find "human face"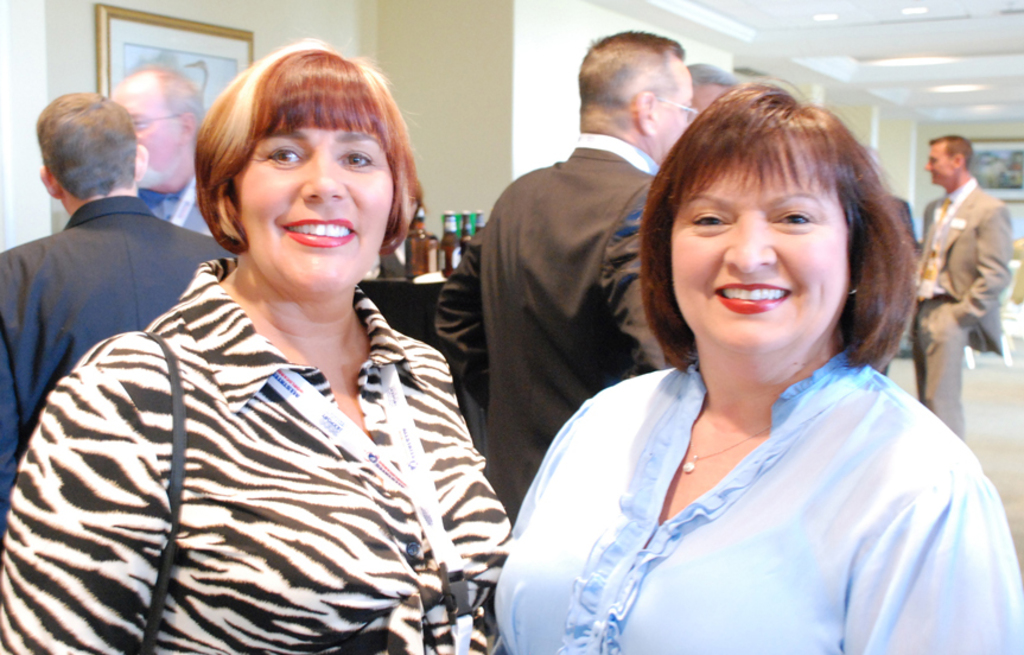
240 129 396 293
